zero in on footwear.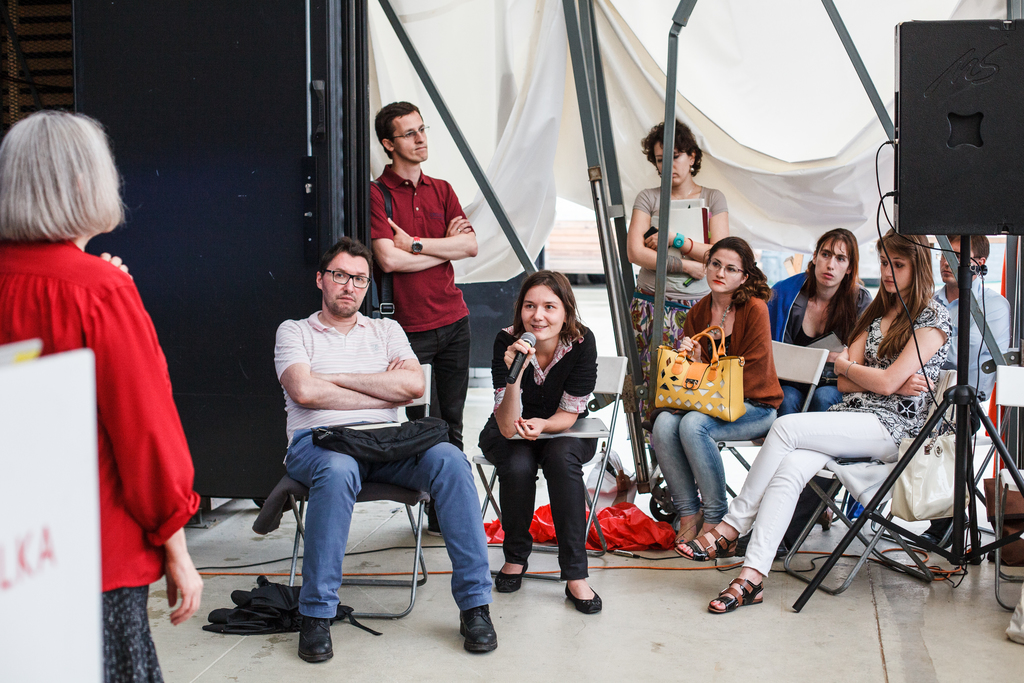
Zeroed in: bbox=(495, 561, 530, 594).
